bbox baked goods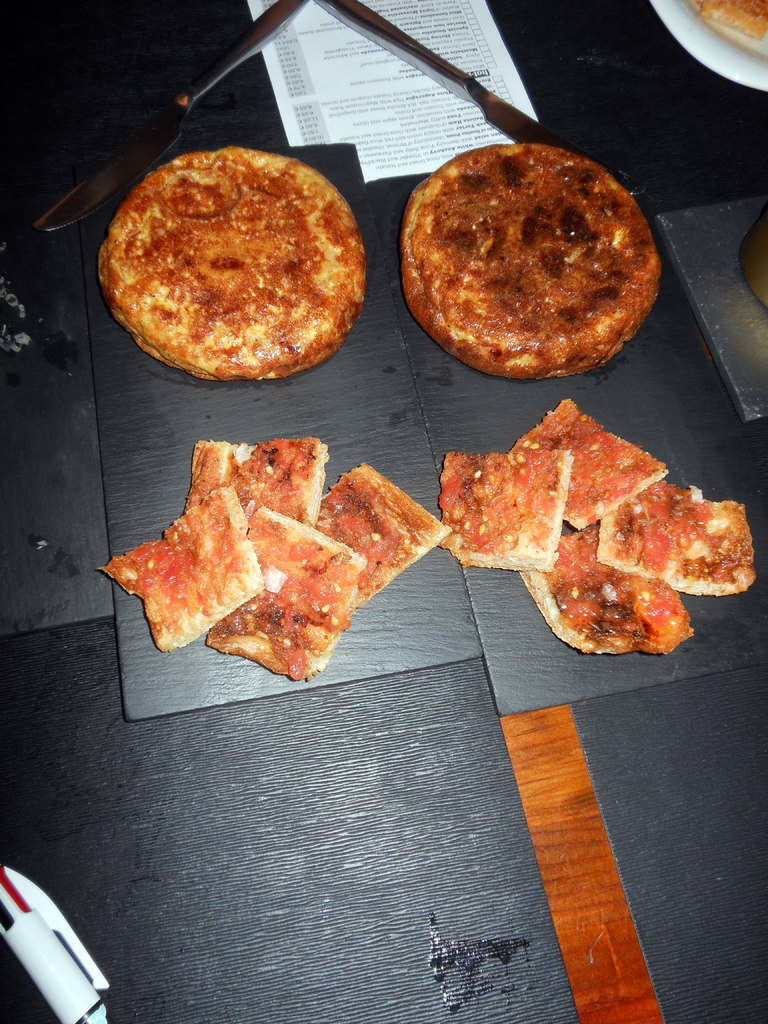
box(313, 458, 449, 611)
